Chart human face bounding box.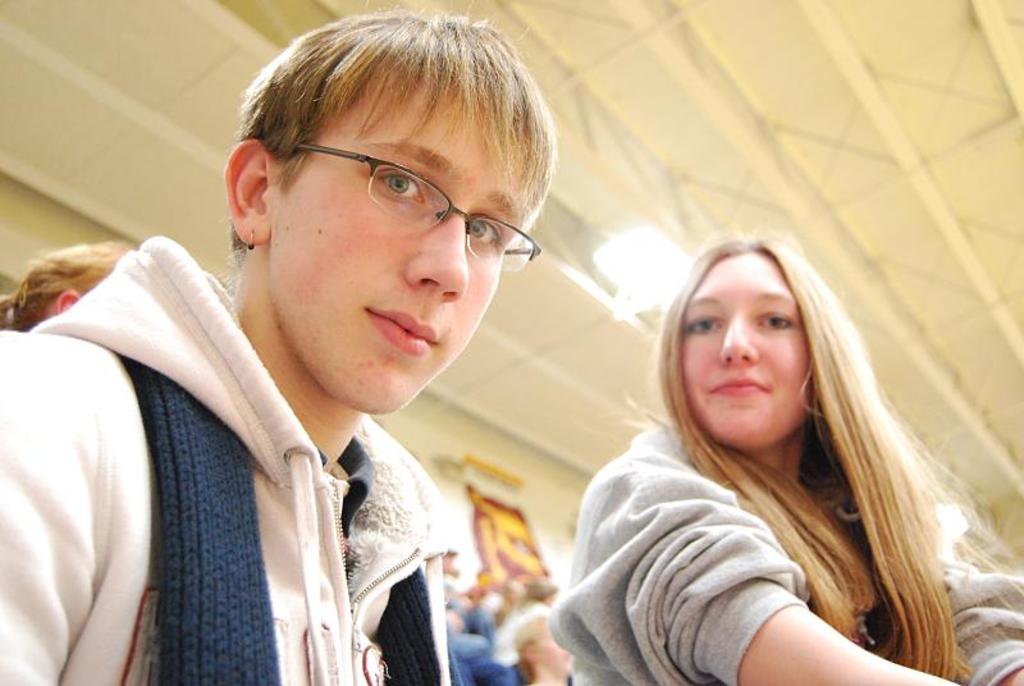
Charted: <region>270, 74, 529, 416</region>.
